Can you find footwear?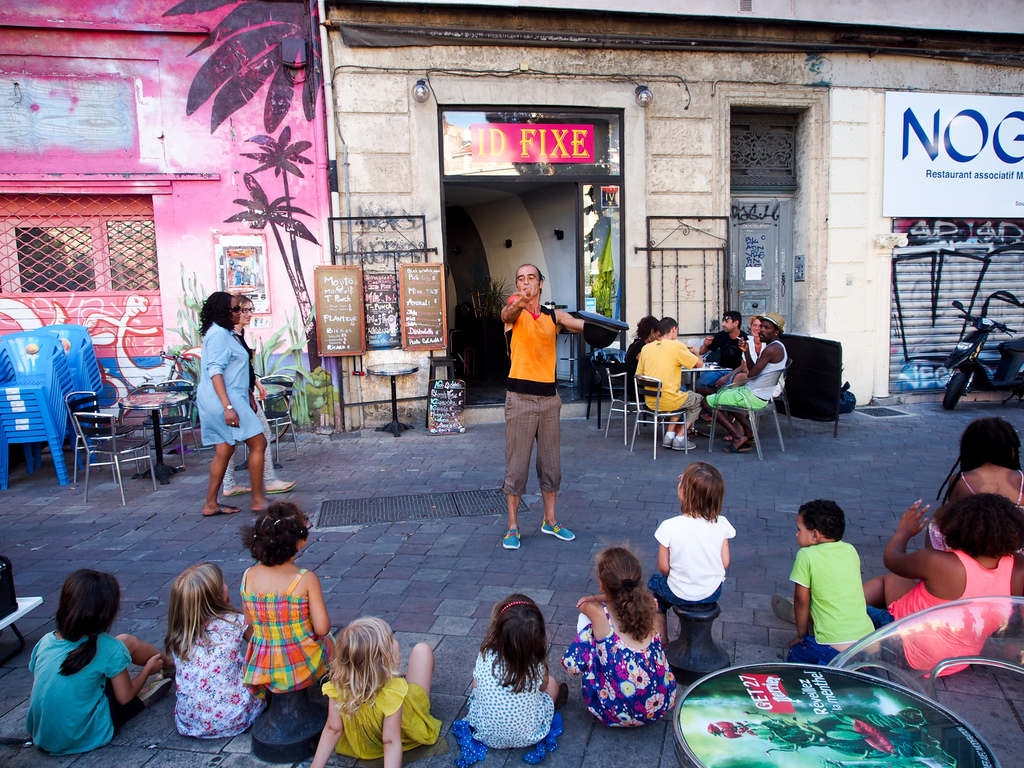
Yes, bounding box: region(662, 433, 672, 450).
